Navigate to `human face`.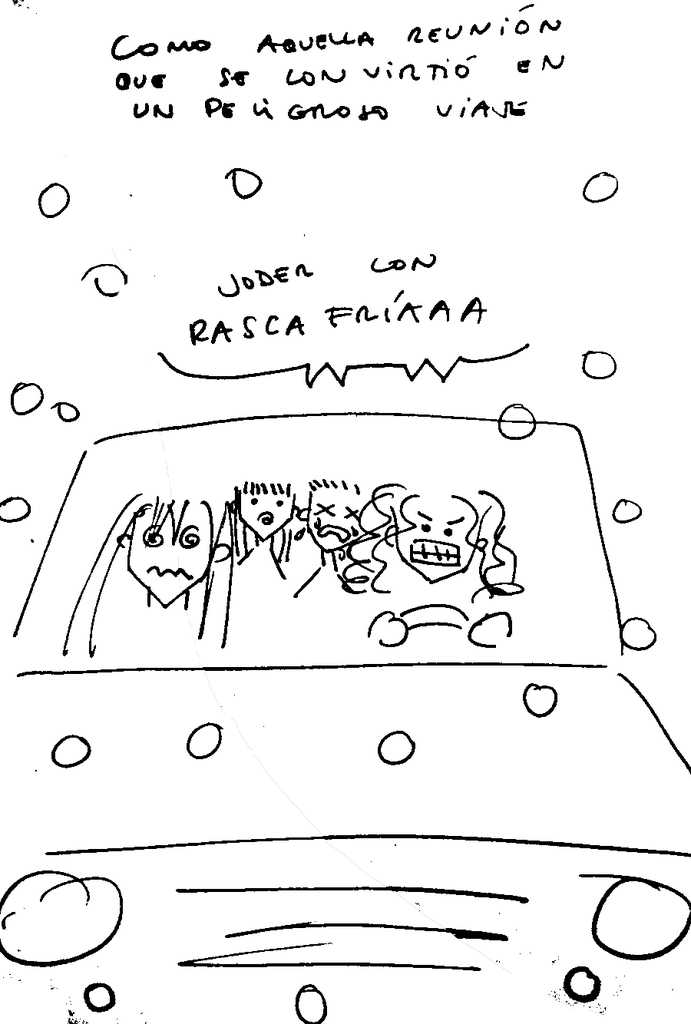
Navigation target: {"left": 307, "top": 485, "right": 356, "bottom": 555}.
